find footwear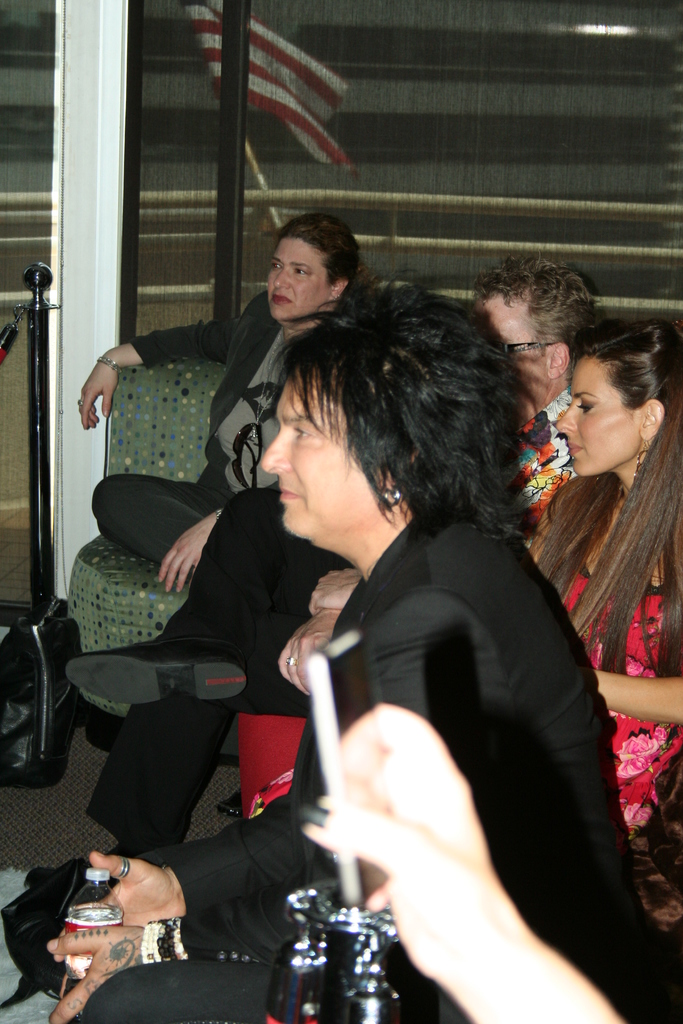
detection(66, 636, 254, 706)
